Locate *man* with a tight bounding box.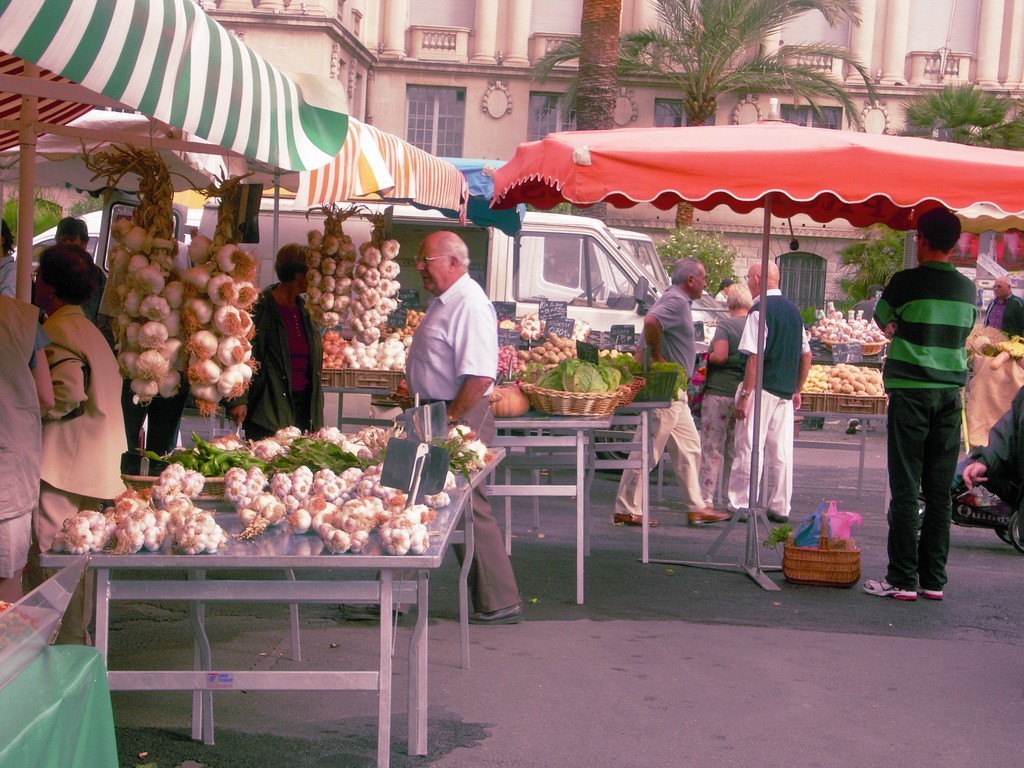
box(863, 206, 977, 600).
